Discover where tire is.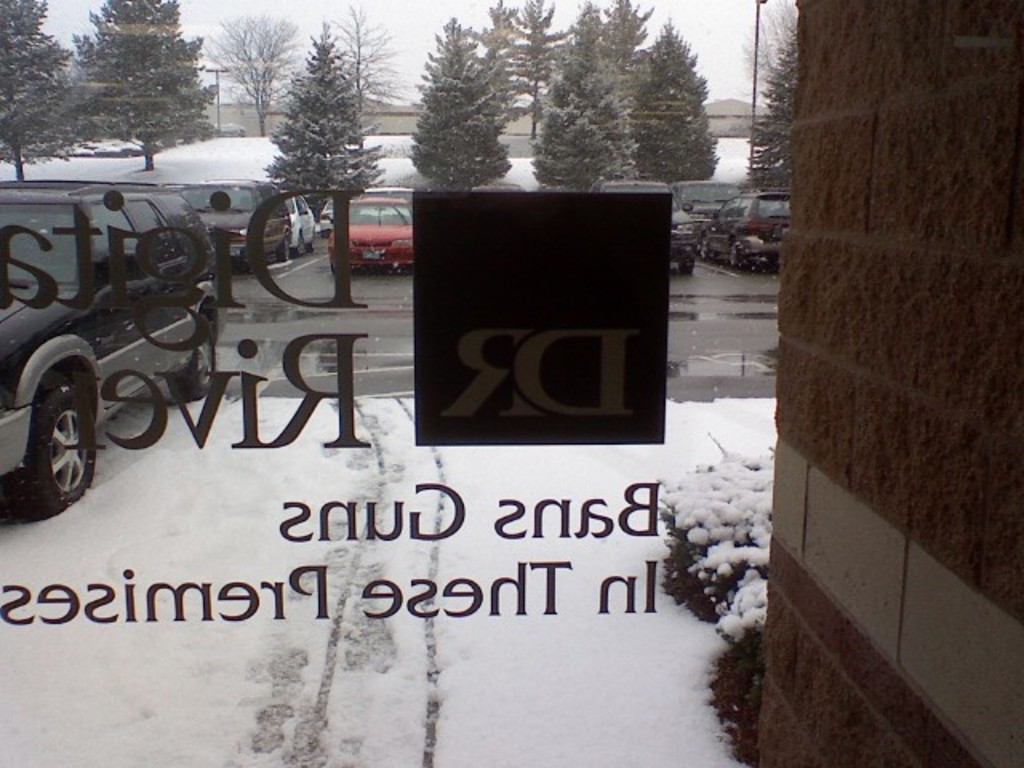
Discovered at 730:243:744:267.
